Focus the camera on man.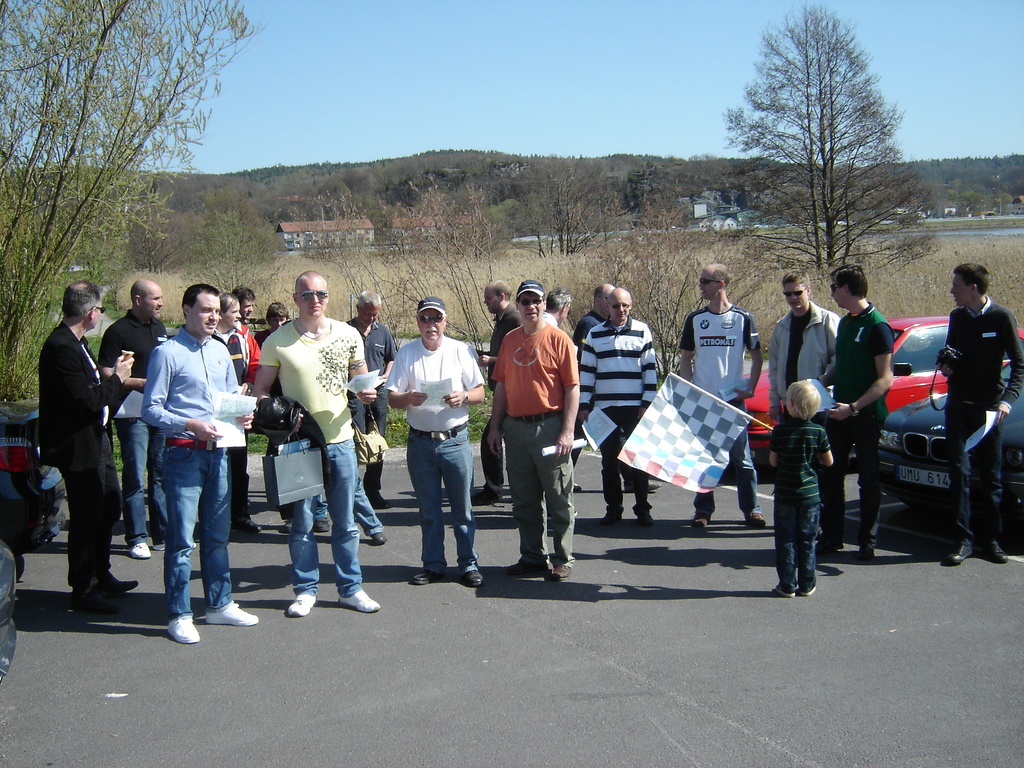
Focus region: x1=572 y1=284 x2=614 y2=351.
